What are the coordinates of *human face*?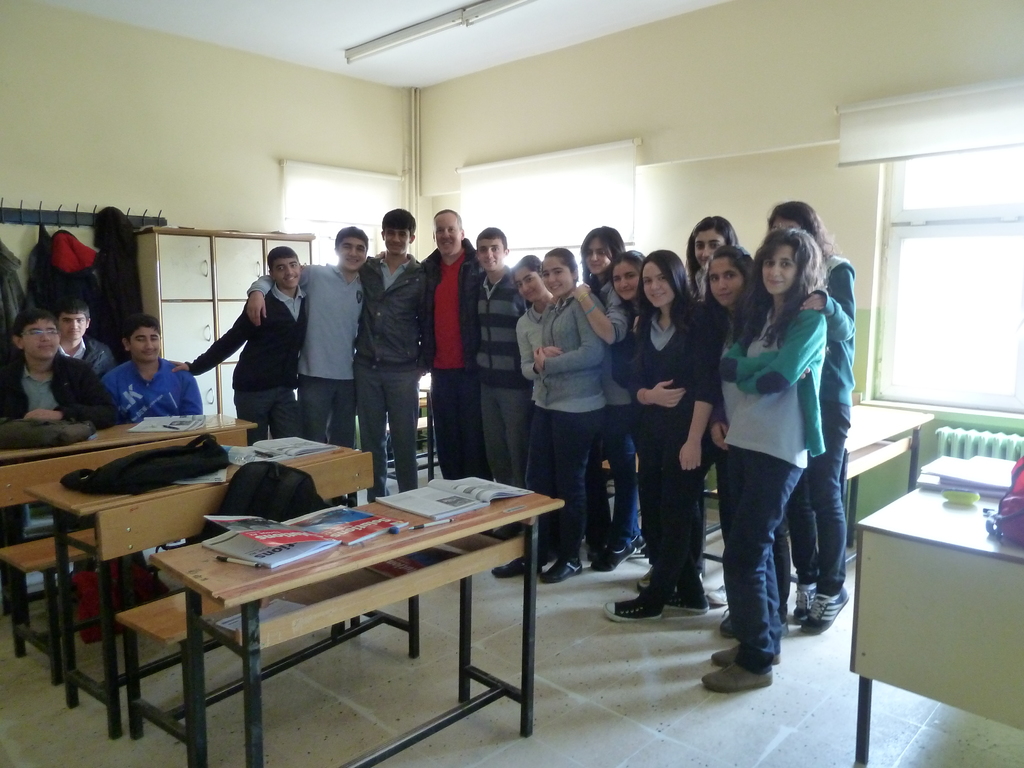
[left=695, top=234, right=726, bottom=266].
